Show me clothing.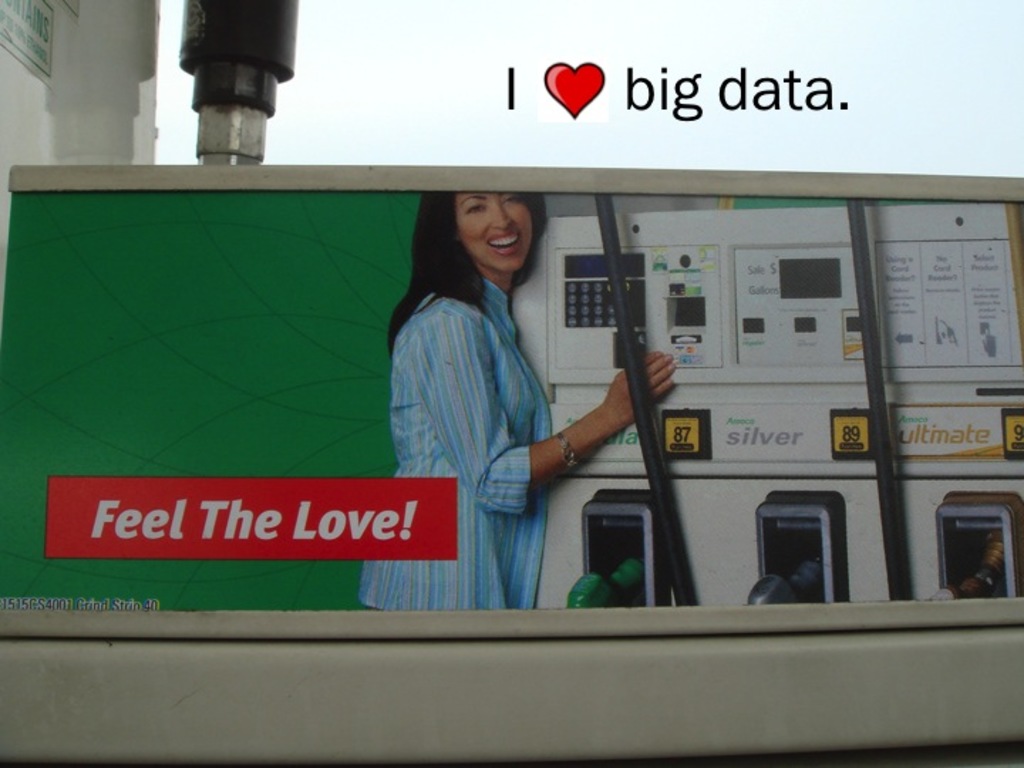
clothing is here: (347,166,572,579).
